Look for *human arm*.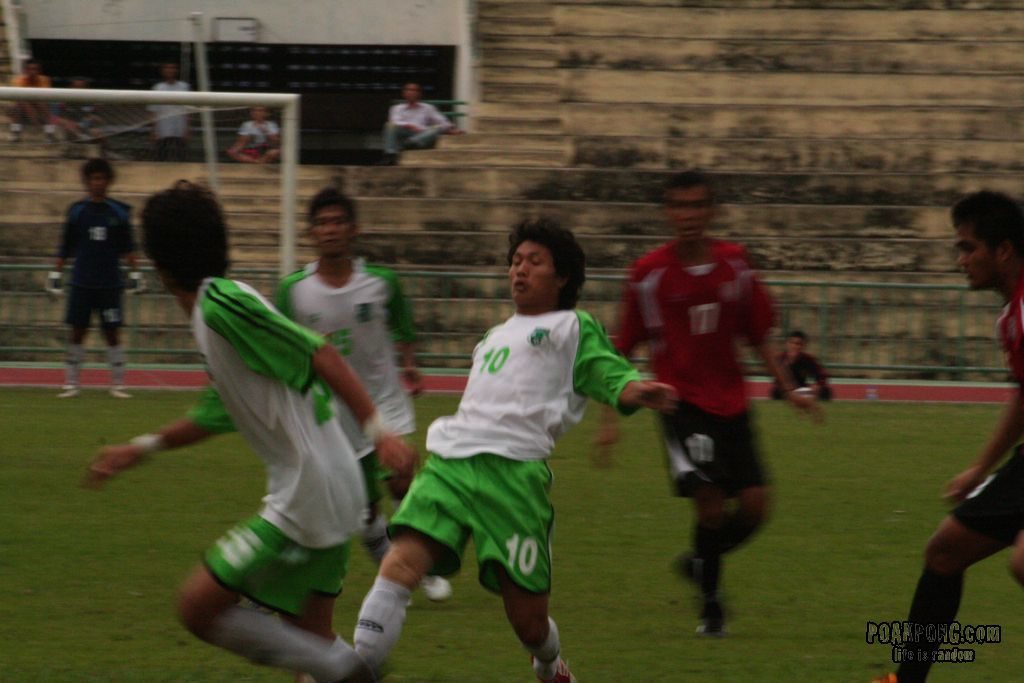
Found: 260:119:281:148.
